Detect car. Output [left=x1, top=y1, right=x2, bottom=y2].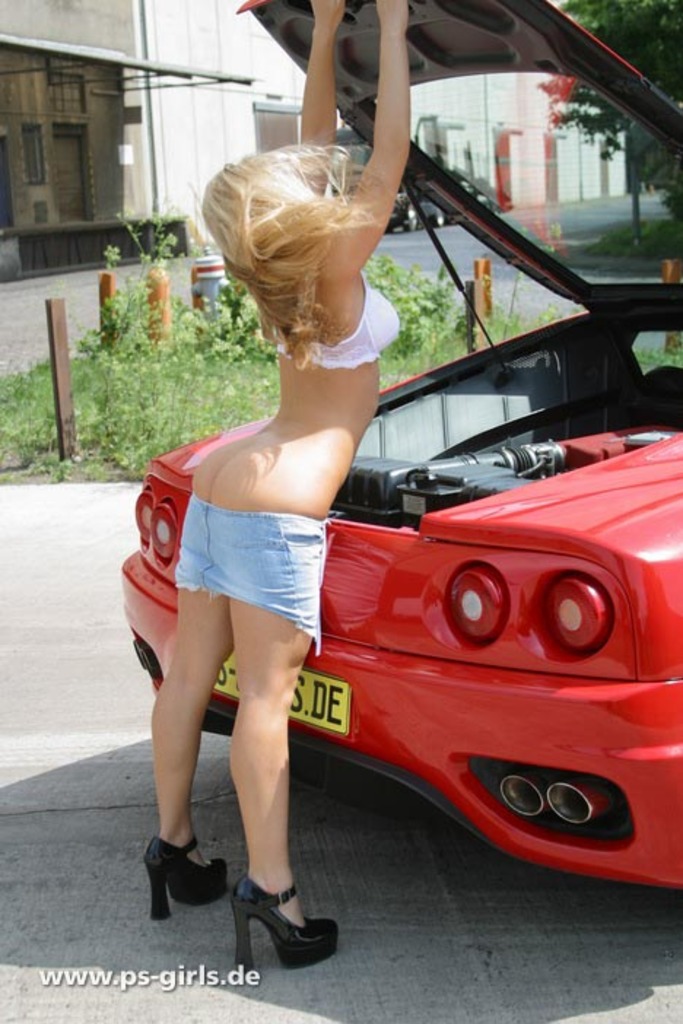
[left=111, top=0, right=682, bottom=891].
